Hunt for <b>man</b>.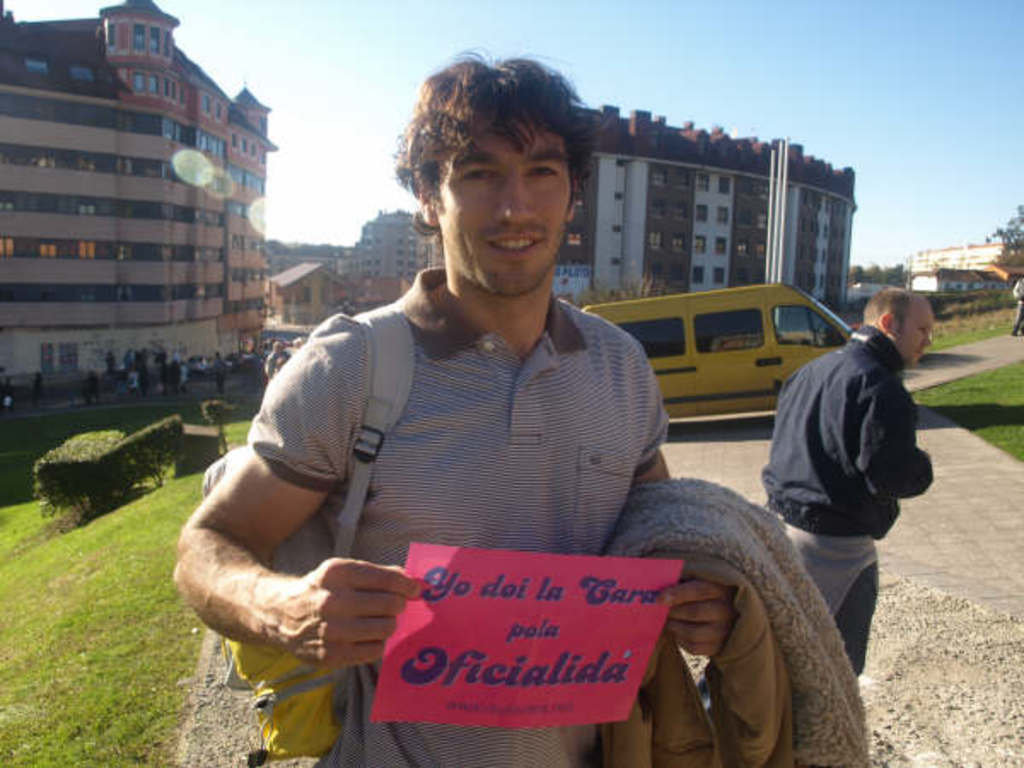
Hunted down at rect(106, 350, 119, 372).
